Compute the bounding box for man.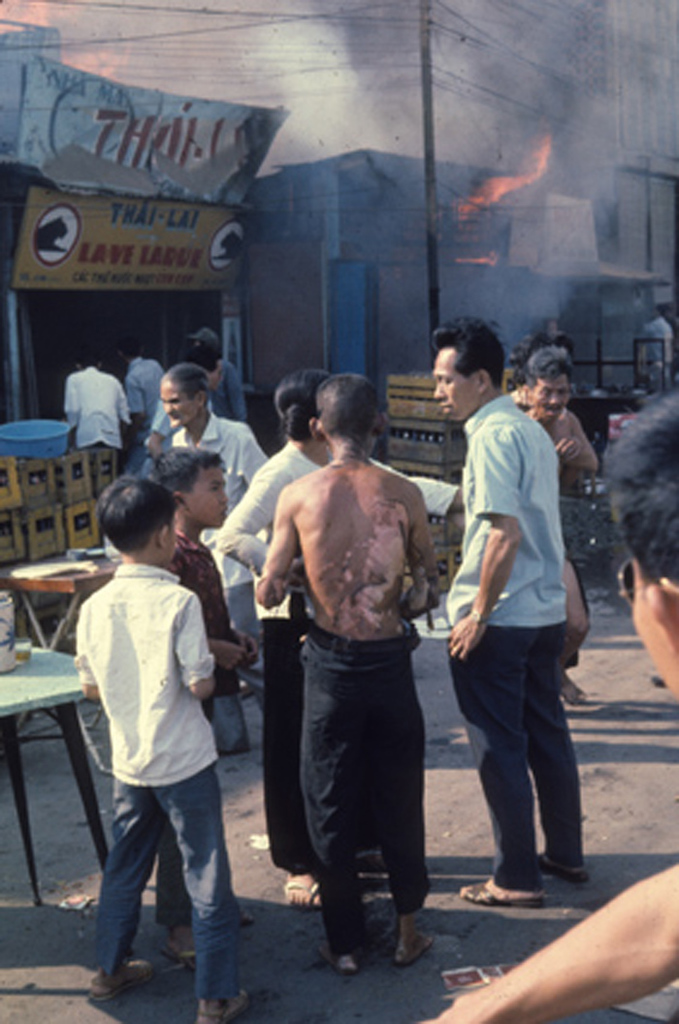
crop(59, 350, 134, 462).
